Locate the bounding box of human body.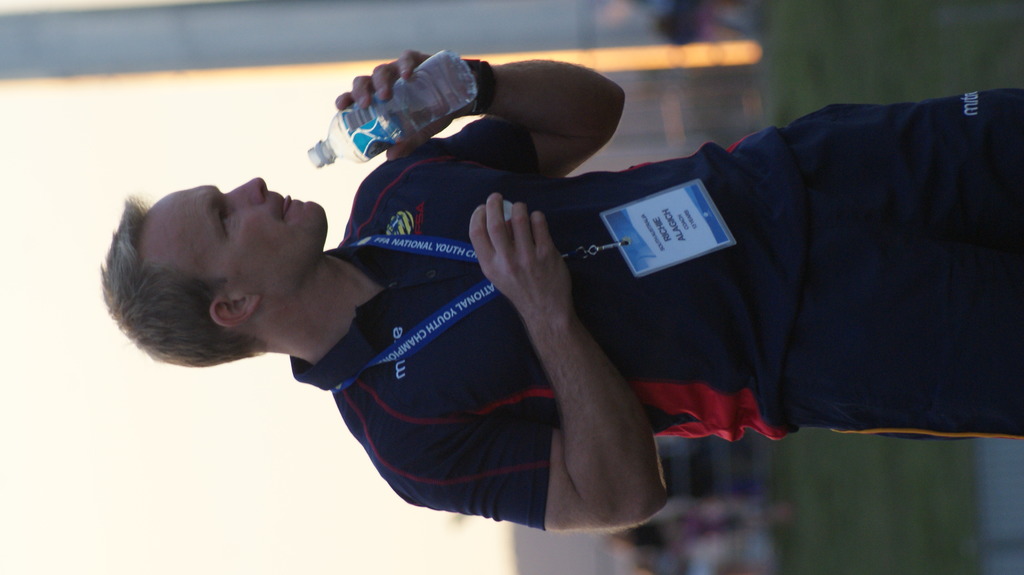
Bounding box: detection(87, 61, 825, 553).
